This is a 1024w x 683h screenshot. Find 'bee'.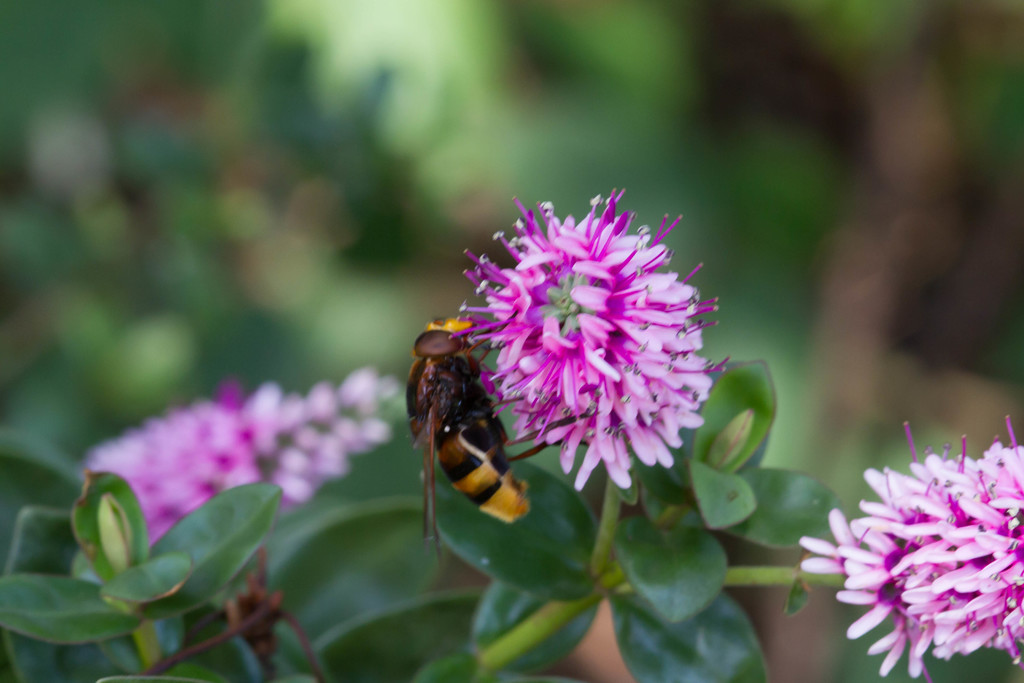
Bounding box: l=405, t=308, r=531, b=552.
